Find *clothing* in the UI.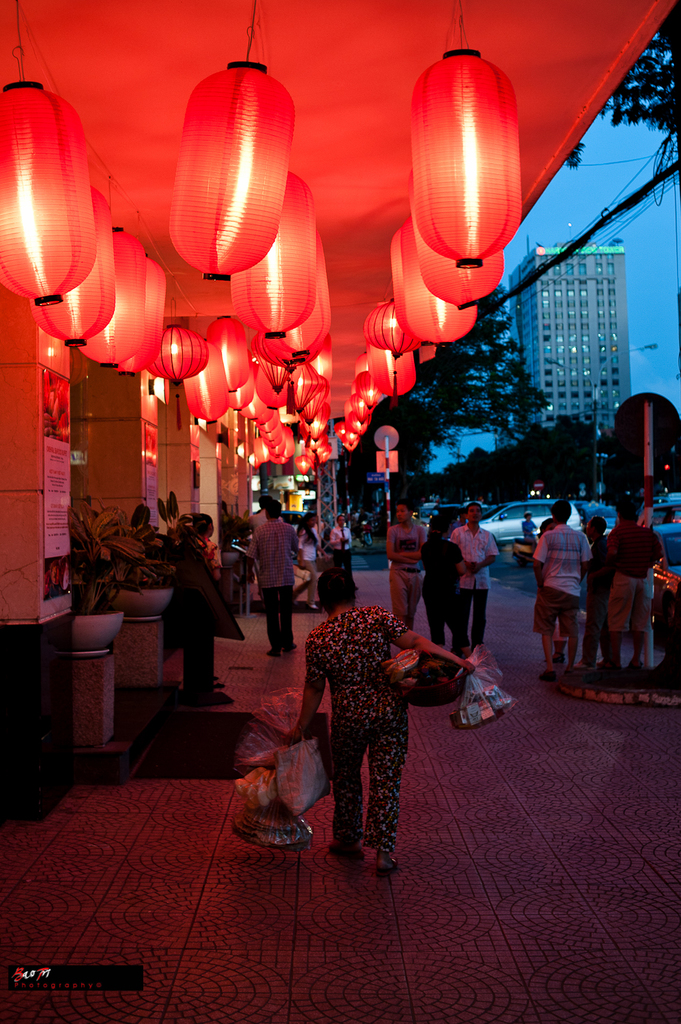
UI element at 417:539:469:649.
